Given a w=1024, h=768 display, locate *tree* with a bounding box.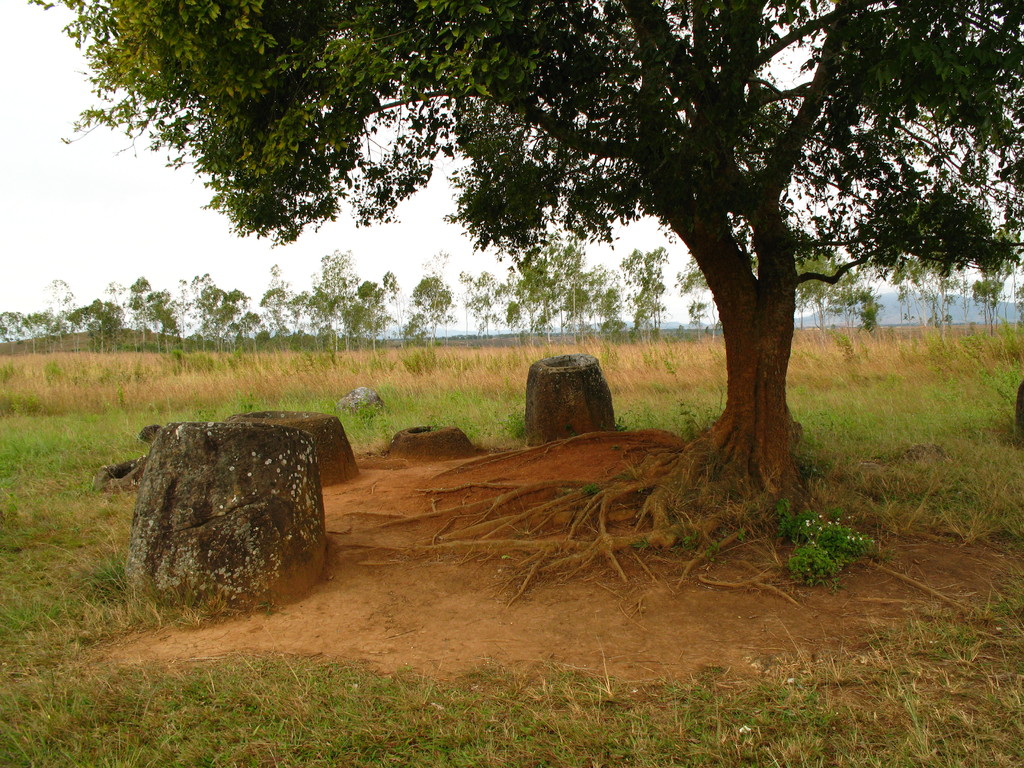
Located: [left=680, top=247, right=717, bottom=339].
